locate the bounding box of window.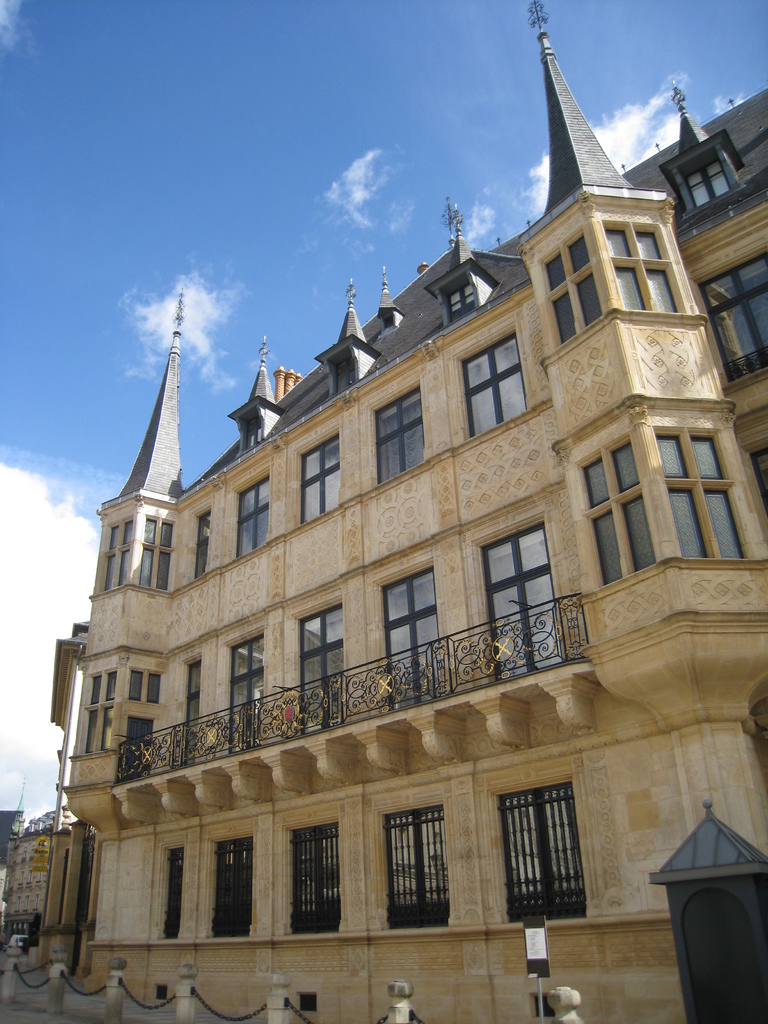
Bounding box: left=152, top=846, right=184, bottom=935.
